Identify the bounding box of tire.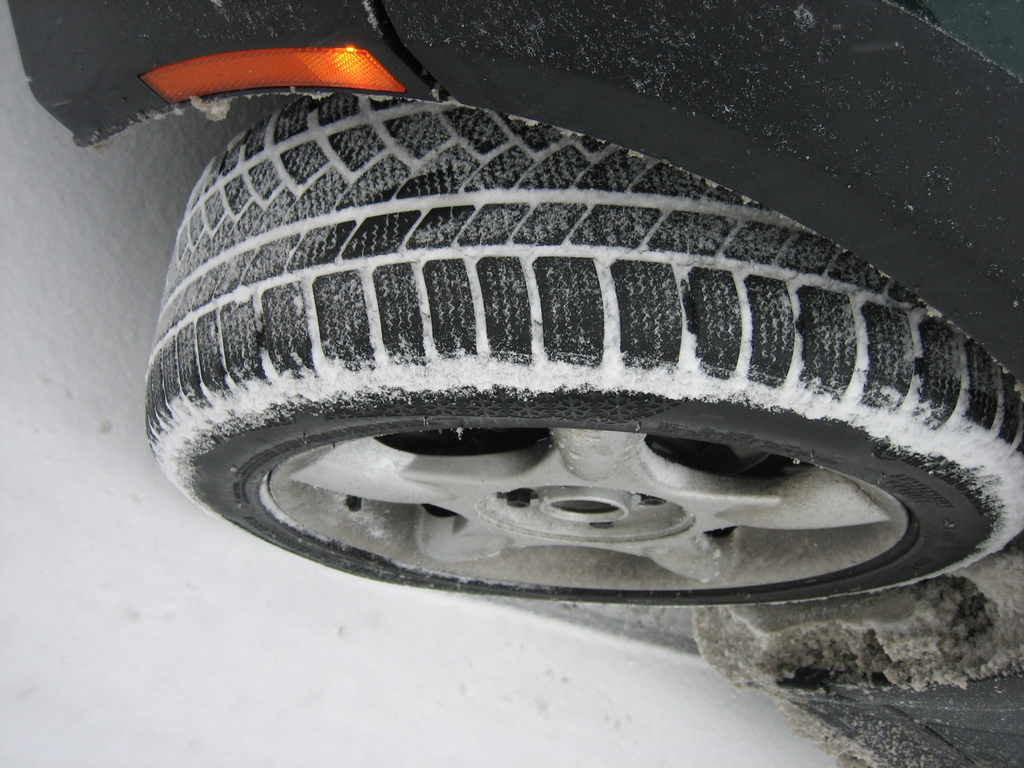
(x1=143, y1=92, x2=1023, y2=594).
